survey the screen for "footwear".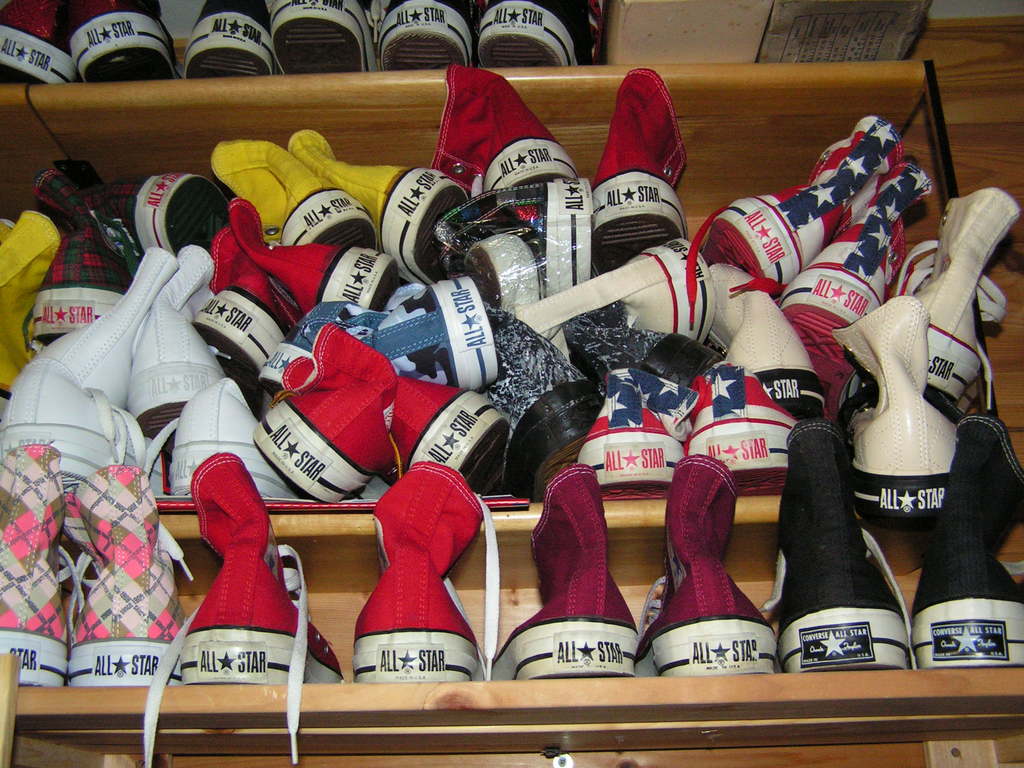
Survey found: select_region(491, 460, 638, 678).
